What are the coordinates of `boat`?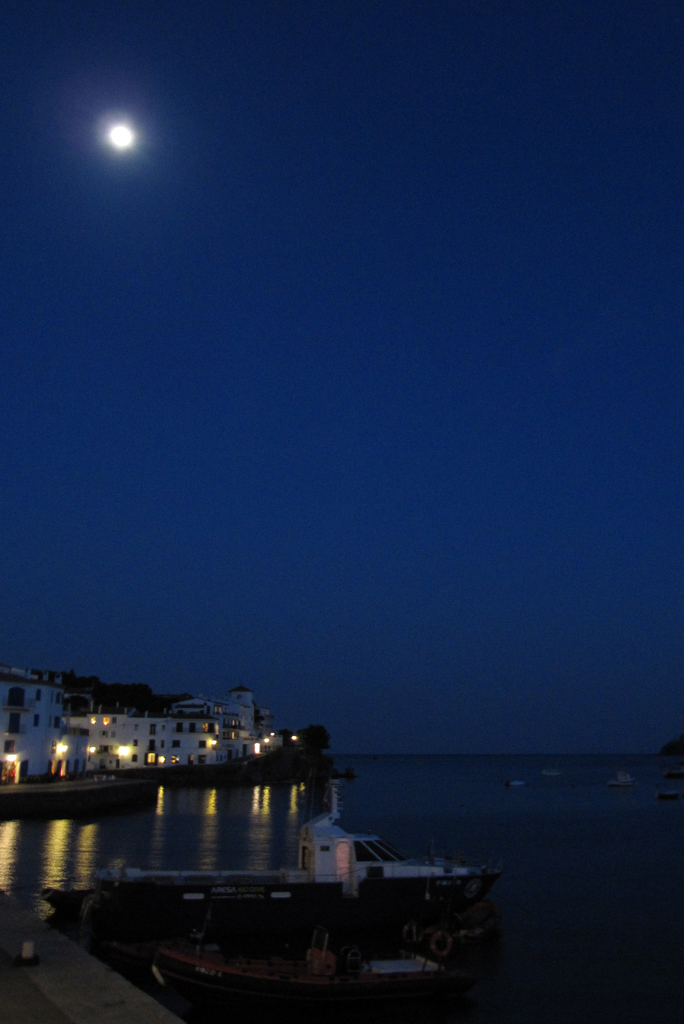
detection(539, 765, 564, 781).
